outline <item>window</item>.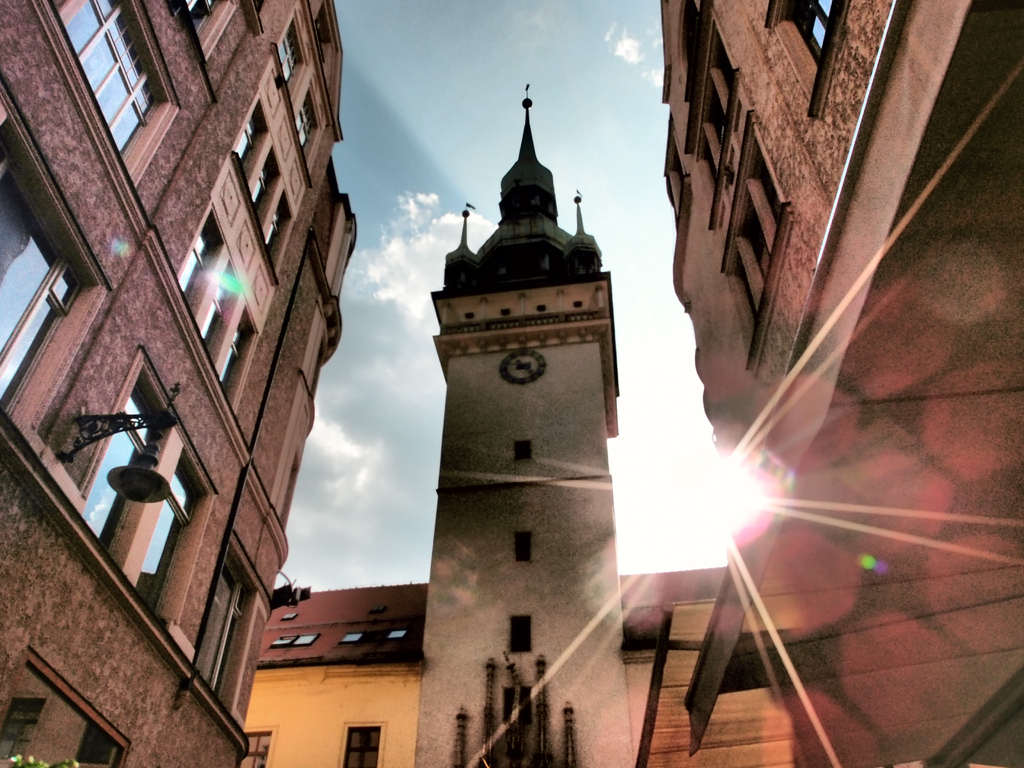
Outline: (left=0, top=64, right=116, bottom=420).
